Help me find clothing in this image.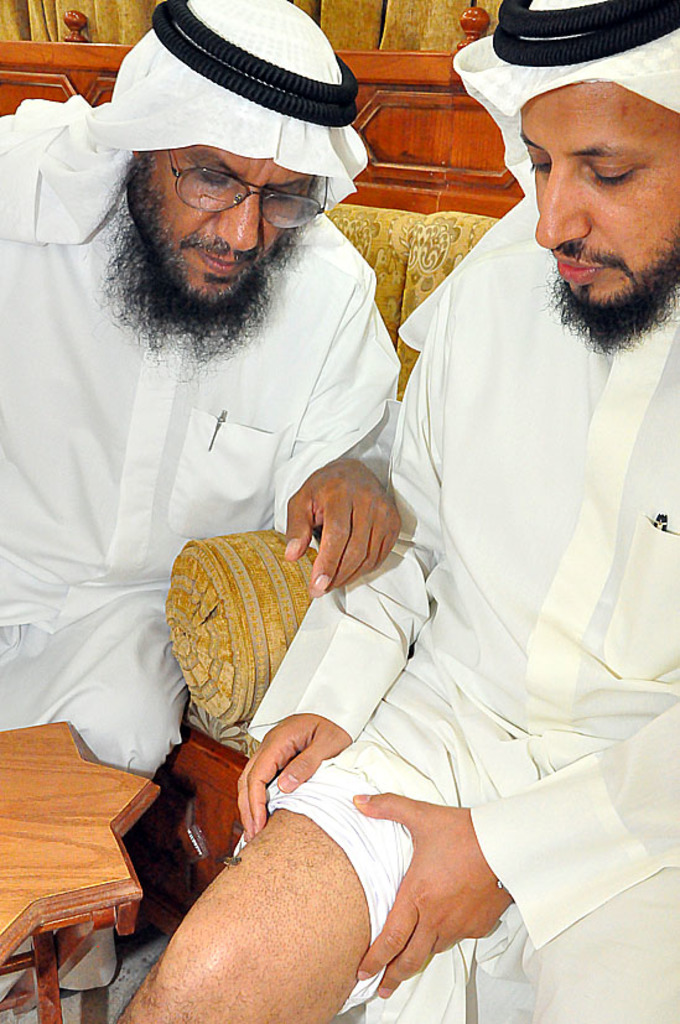
Found it: box=[261, 228, 673, 1014].
